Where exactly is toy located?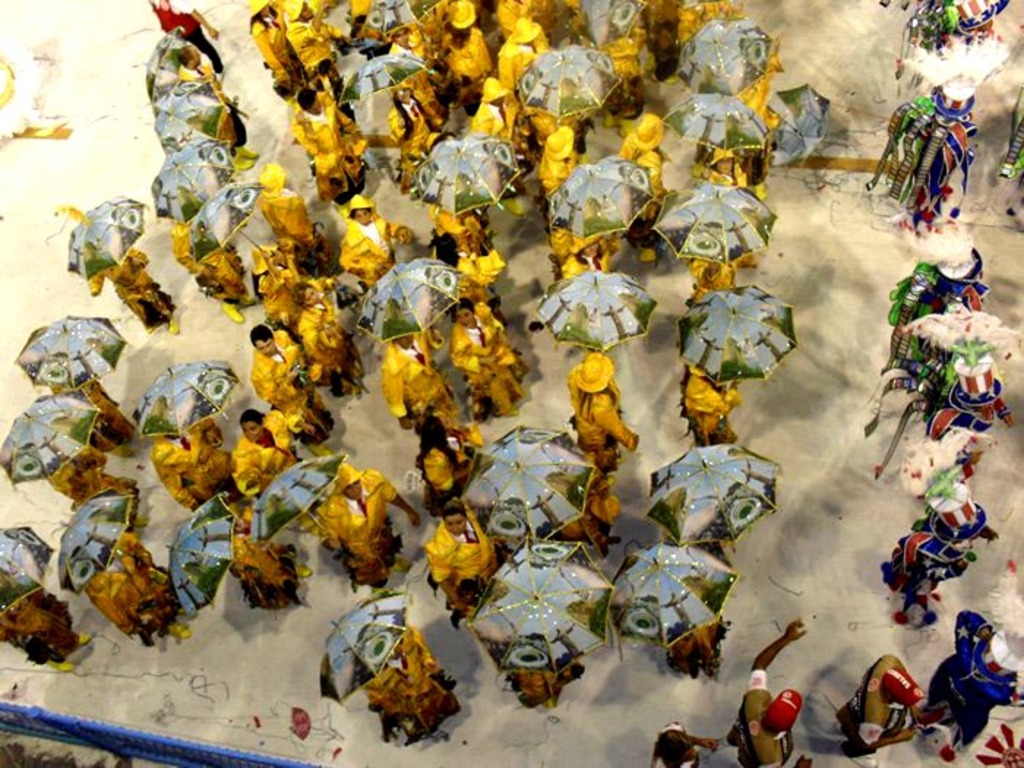
Its bounding box is x1=192, y1=180, x2=304, y2=323.
